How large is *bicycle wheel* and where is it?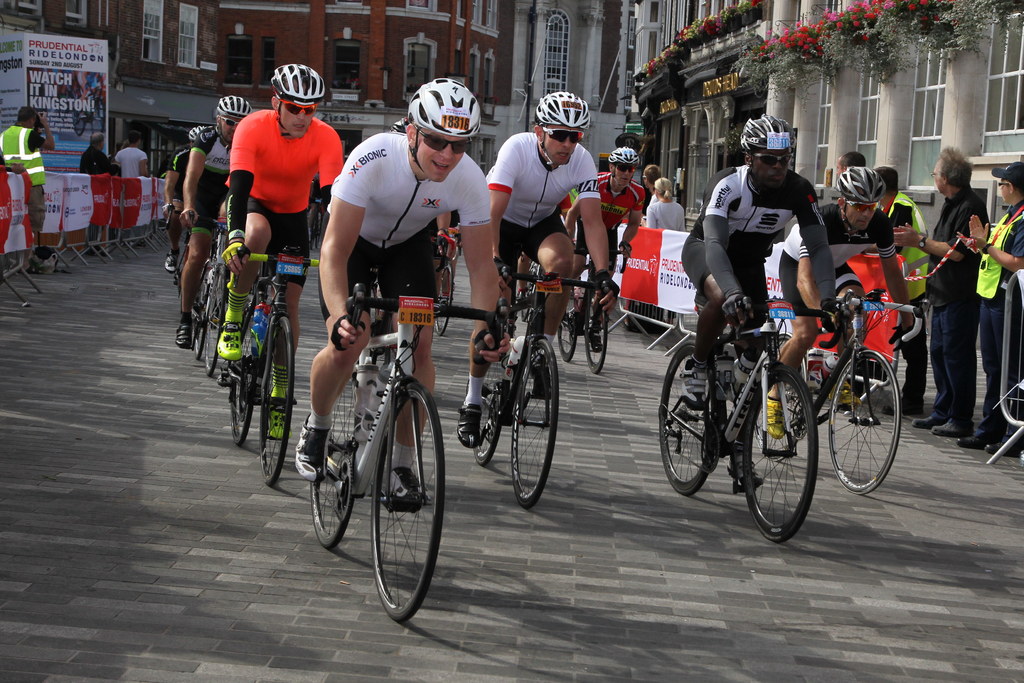
Bounding box: [512,336,562,509].
